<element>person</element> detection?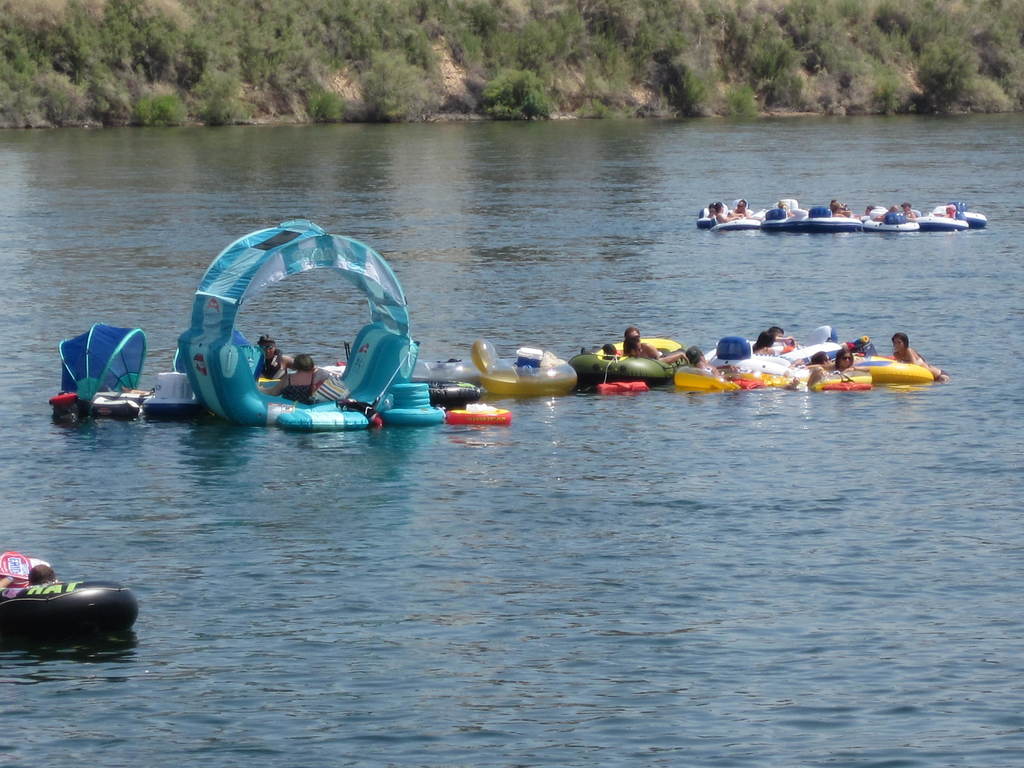
detection(810, 349, 834, 389)
